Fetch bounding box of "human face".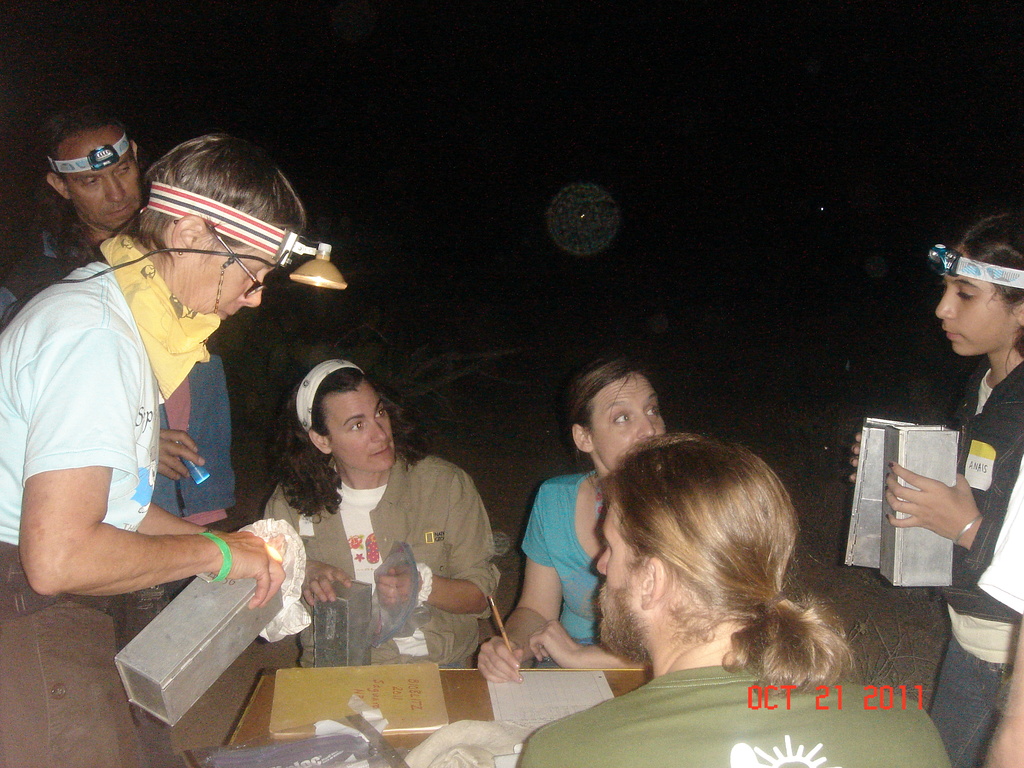
Bbox: box(326, 381, 392, 472).
